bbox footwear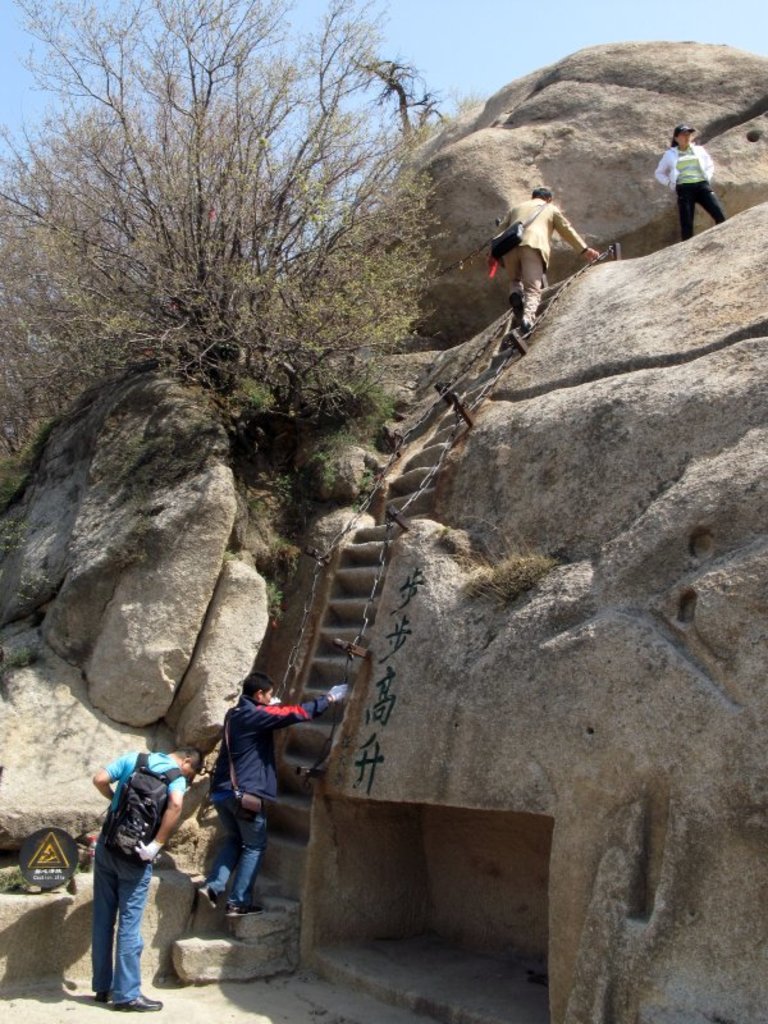
<region>215, 904, 257, 920</region>
